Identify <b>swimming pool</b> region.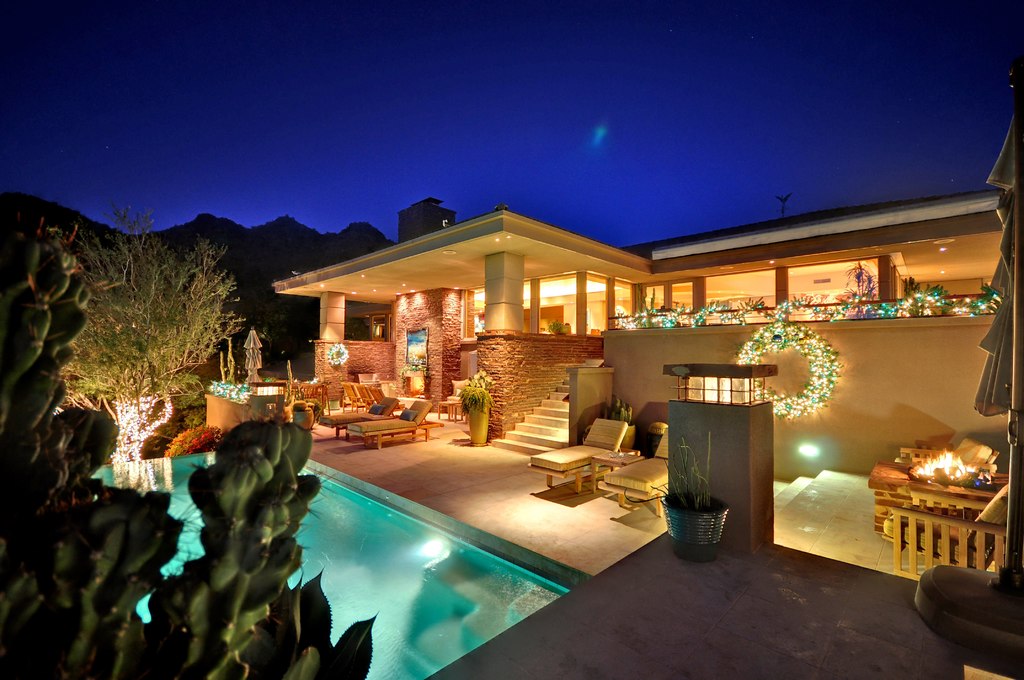
Region: {"left": 92, "top": 453, "right": 570, "bottom": 679}.
